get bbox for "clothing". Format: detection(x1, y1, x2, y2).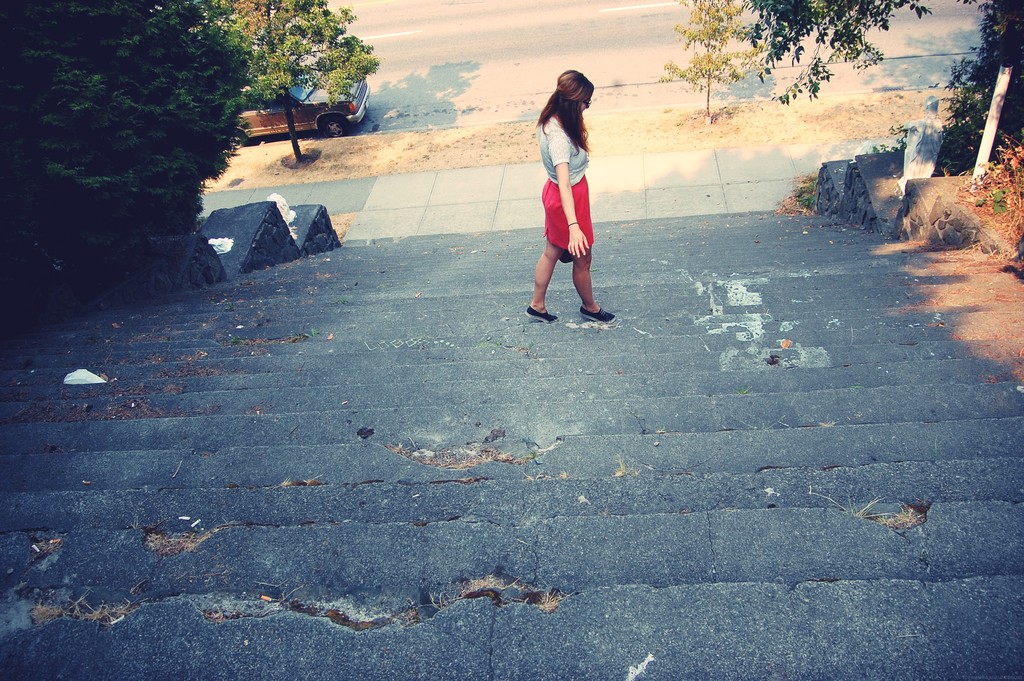
detection(544, 117, 610, 270).
